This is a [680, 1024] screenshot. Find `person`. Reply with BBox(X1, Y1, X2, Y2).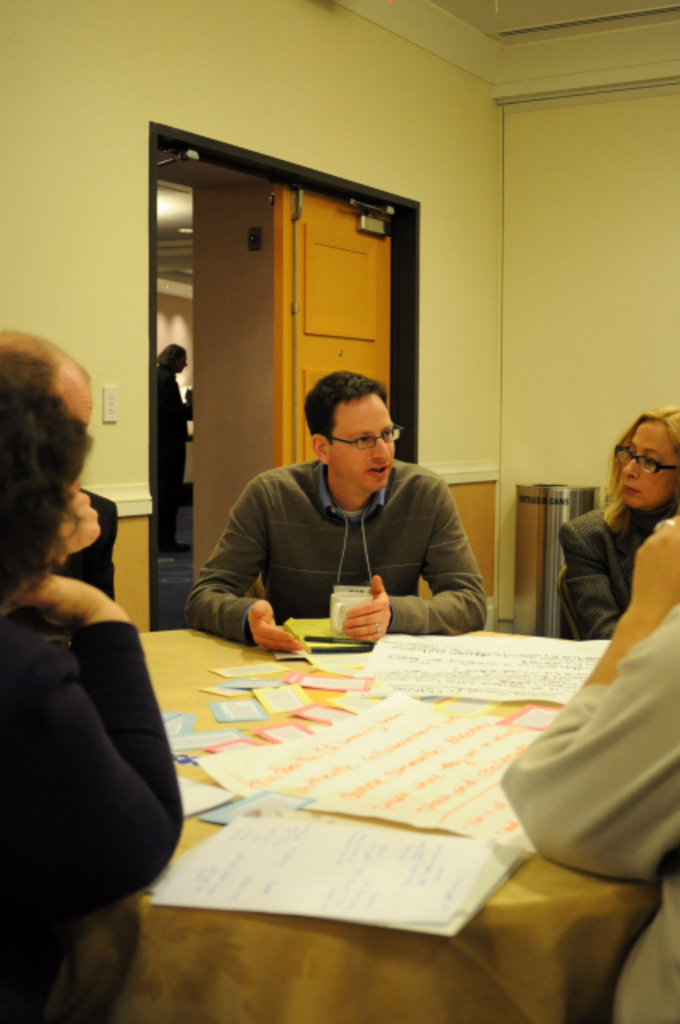
BBox(192, 363, 498, 664).
